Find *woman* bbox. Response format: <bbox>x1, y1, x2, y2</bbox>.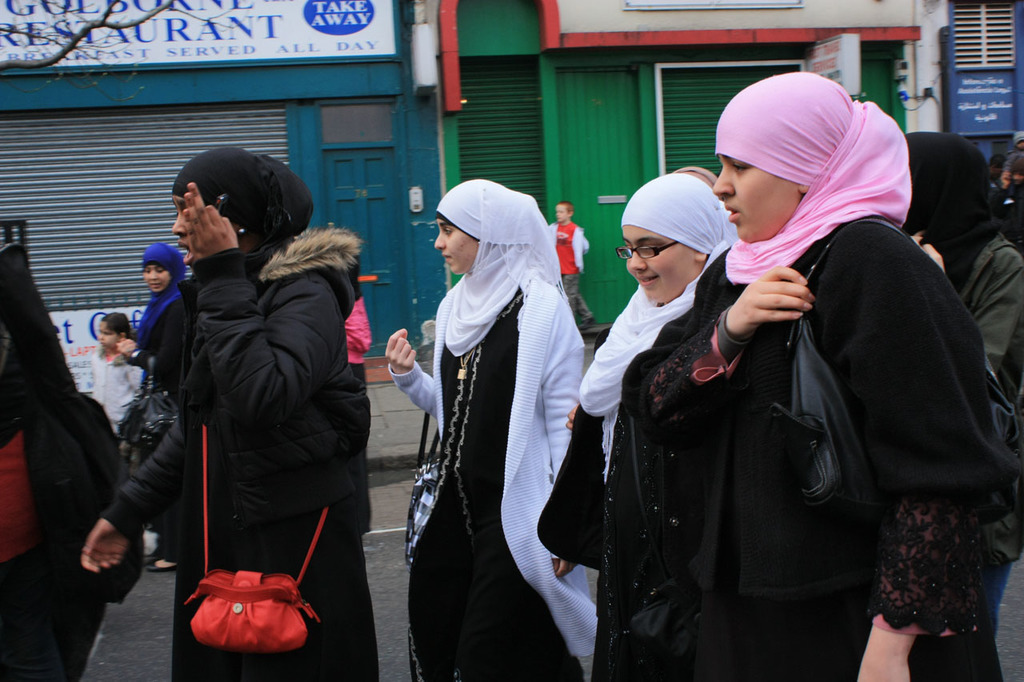
<bbox>81, 146, 383, 681</bbox>.
